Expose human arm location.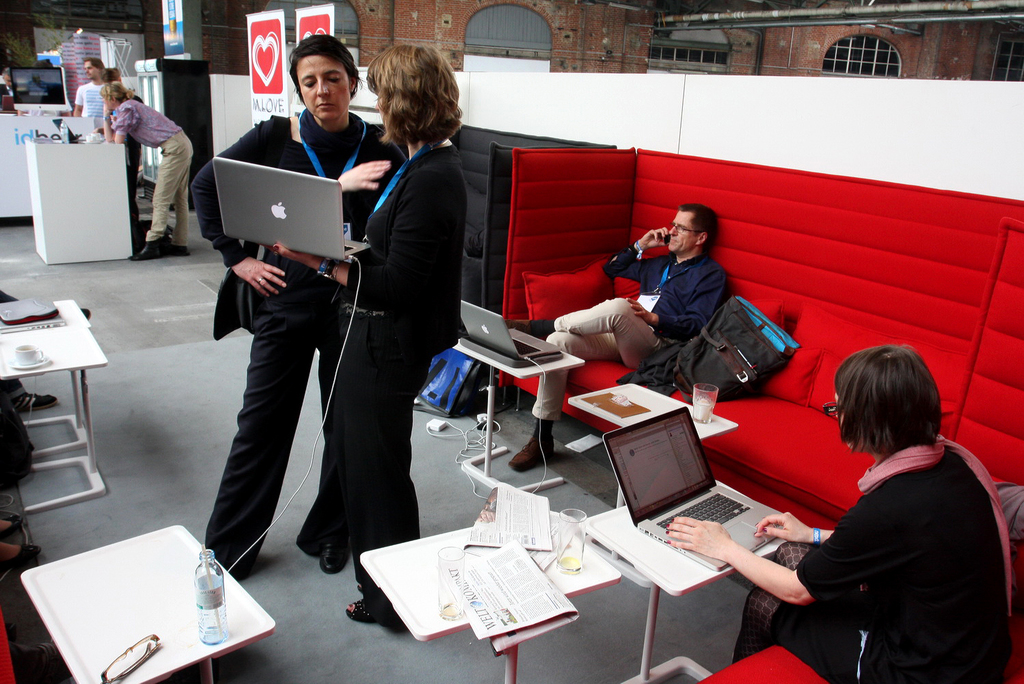
Exposed at <bbox>190, 123, 288, 291</bbox>.
